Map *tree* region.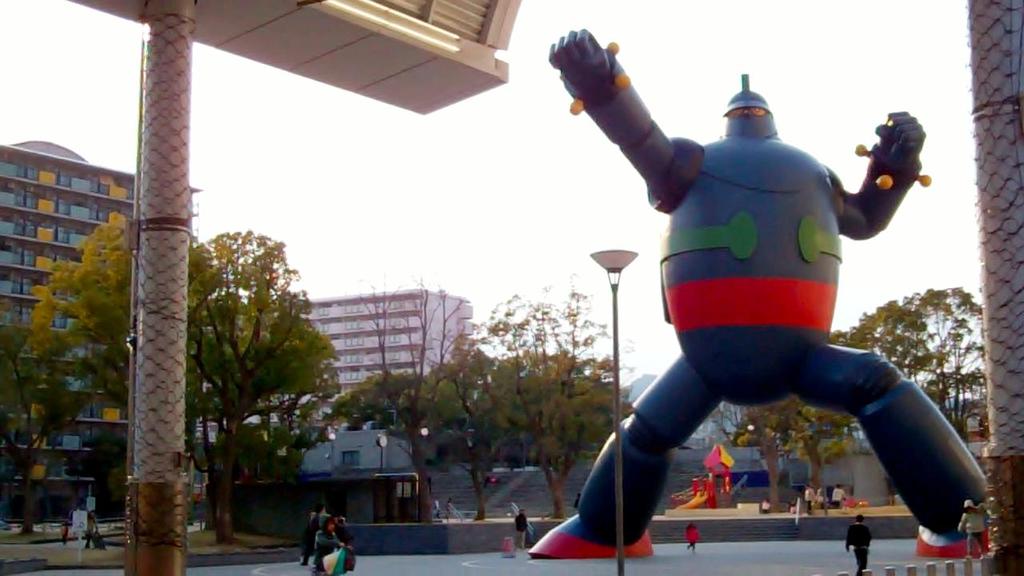
Mapped to 176 228 338 565.
